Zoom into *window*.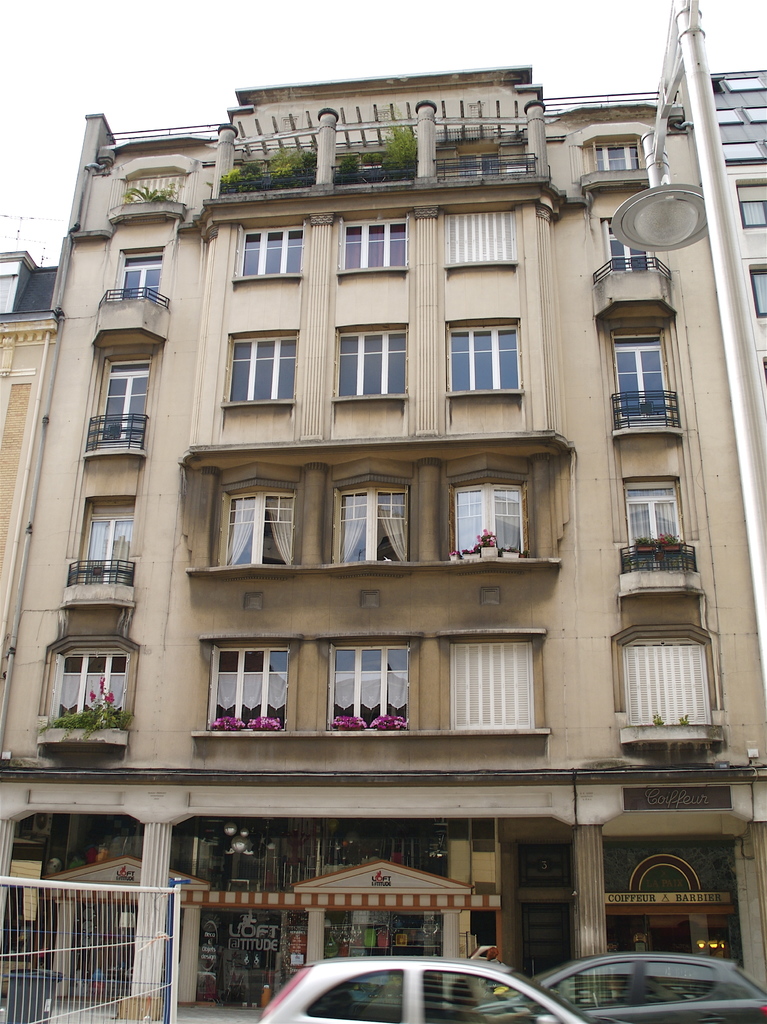
Zoom target: l=205, t=650, r=292, b=733.
